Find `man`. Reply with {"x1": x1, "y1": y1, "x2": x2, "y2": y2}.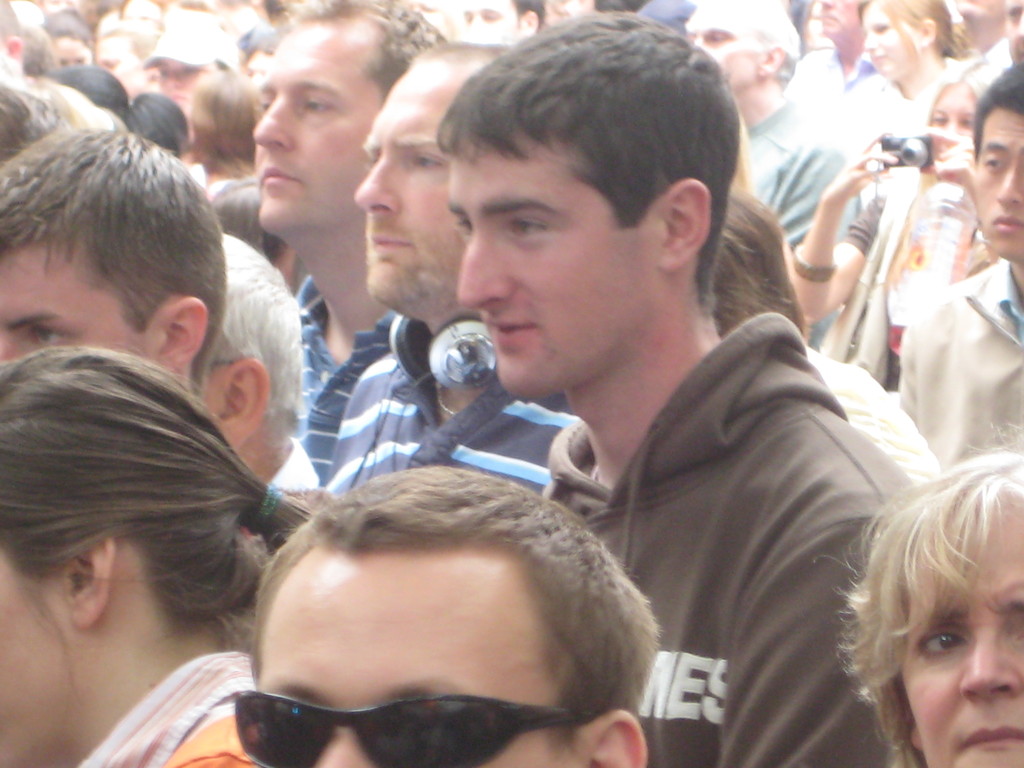
{"x1": 478, "y1": 1, "x2": 554, "y2": 44}.
